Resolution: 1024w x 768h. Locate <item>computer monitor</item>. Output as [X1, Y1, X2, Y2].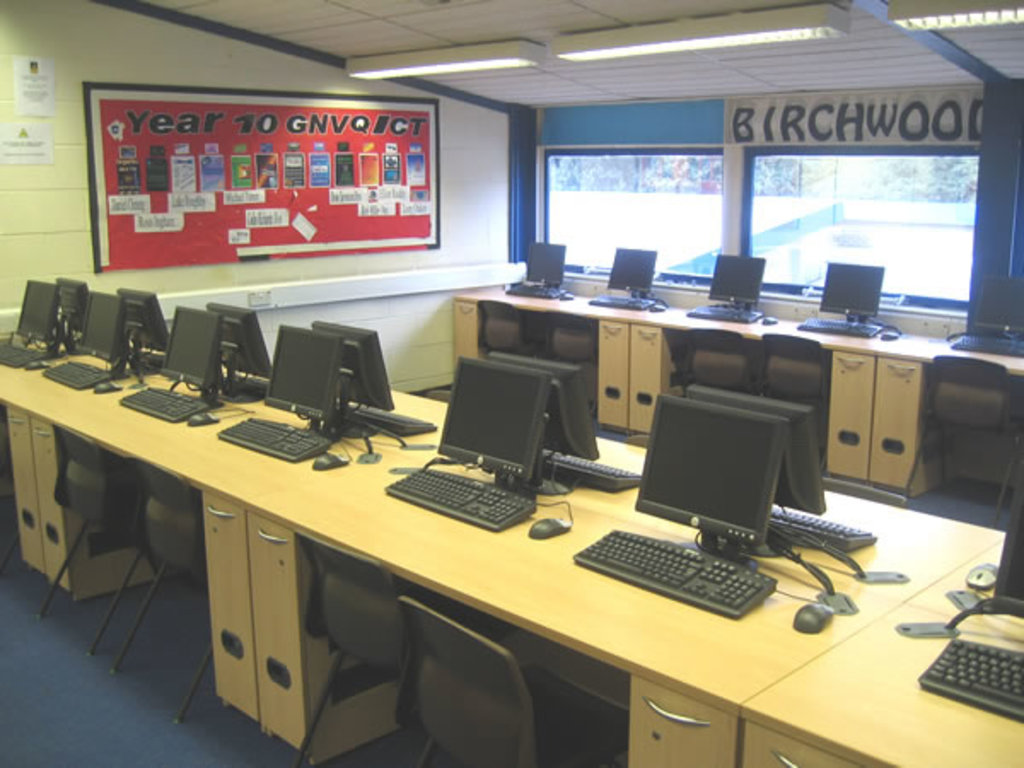
[609, 247, 655, 300].
